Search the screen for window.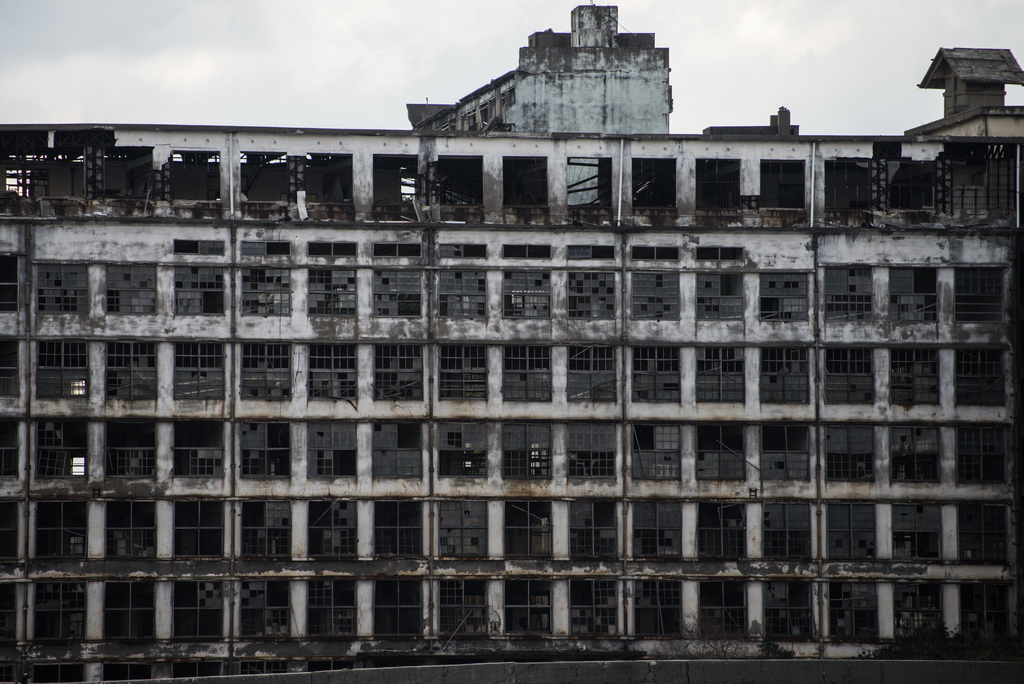
Found at x1=766 y1=579 x2=815 y2=638.
